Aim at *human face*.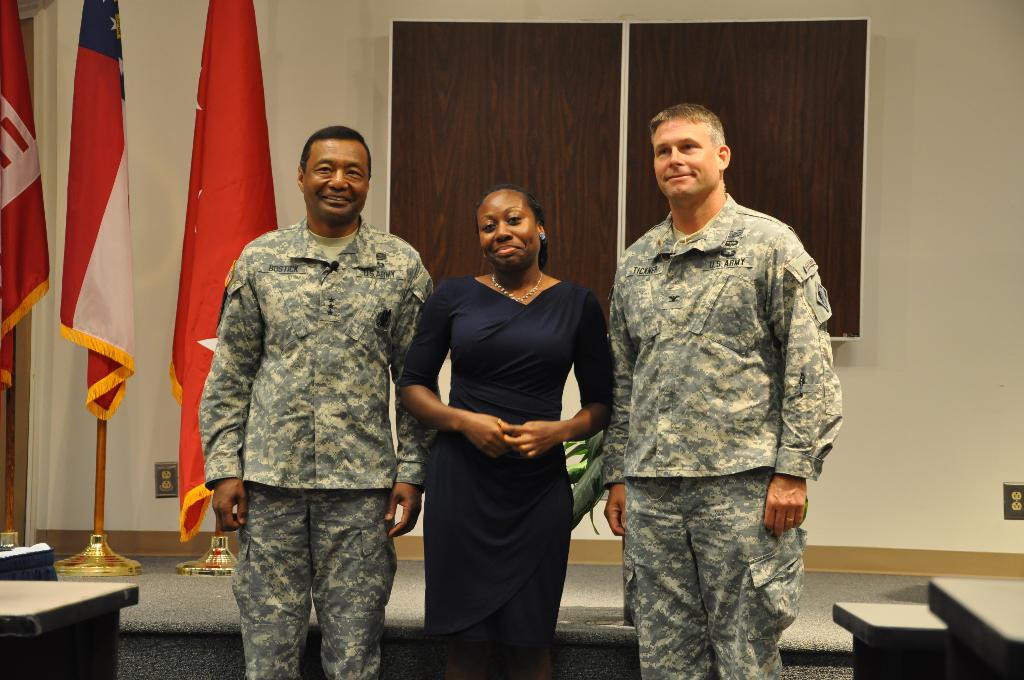
Aimed at 476,190,540,270.
